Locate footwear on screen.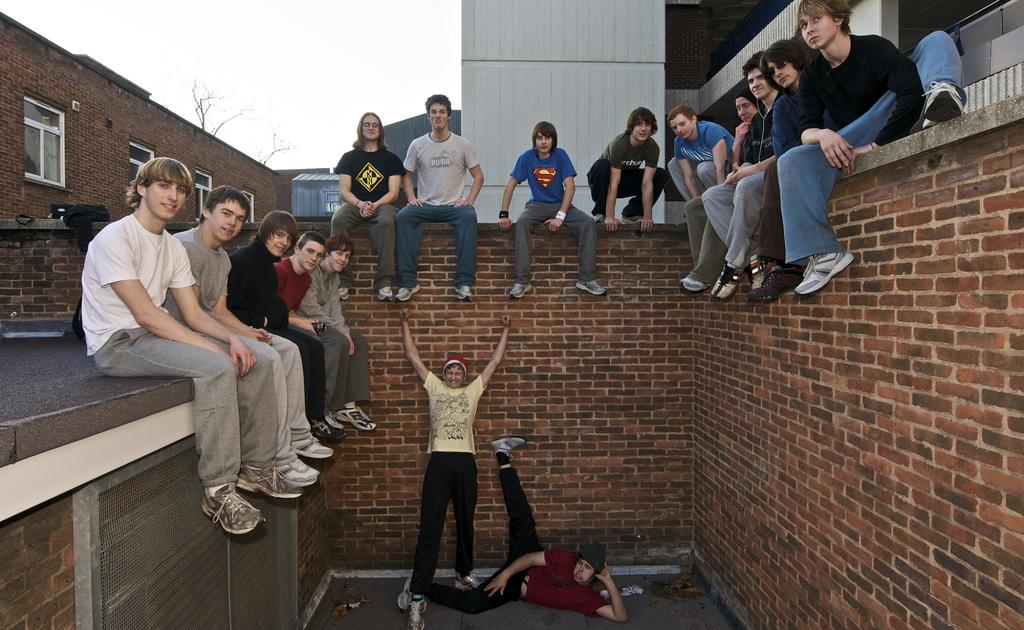
On screen at {"left": 376, "top": 285, "right": 392, "bottom": 302}.
